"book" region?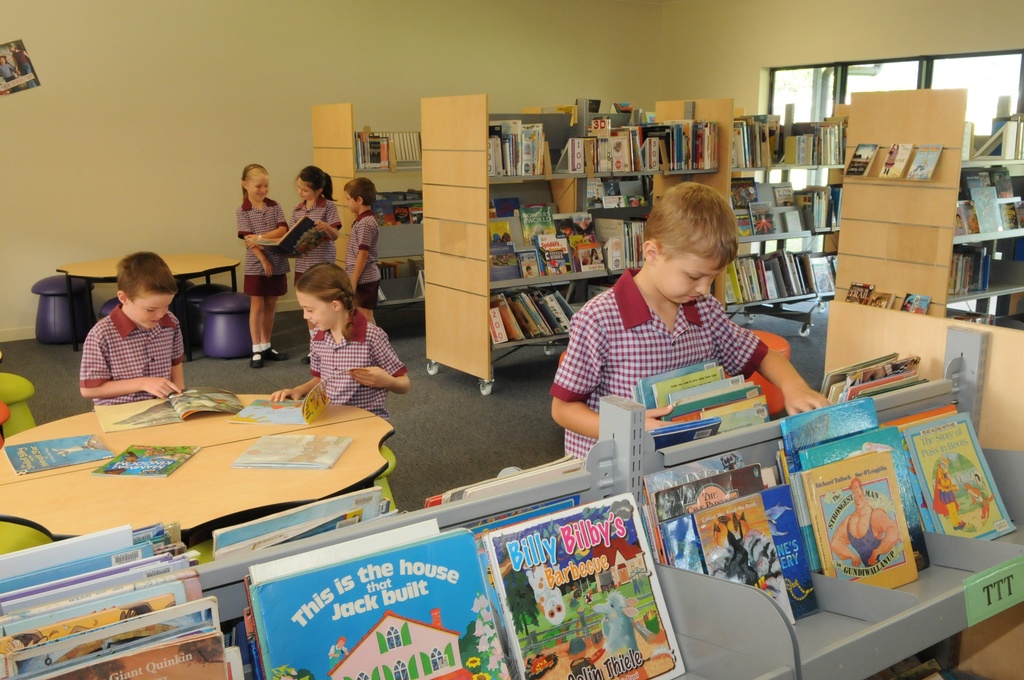
locate(376, 288, 388, 307)
